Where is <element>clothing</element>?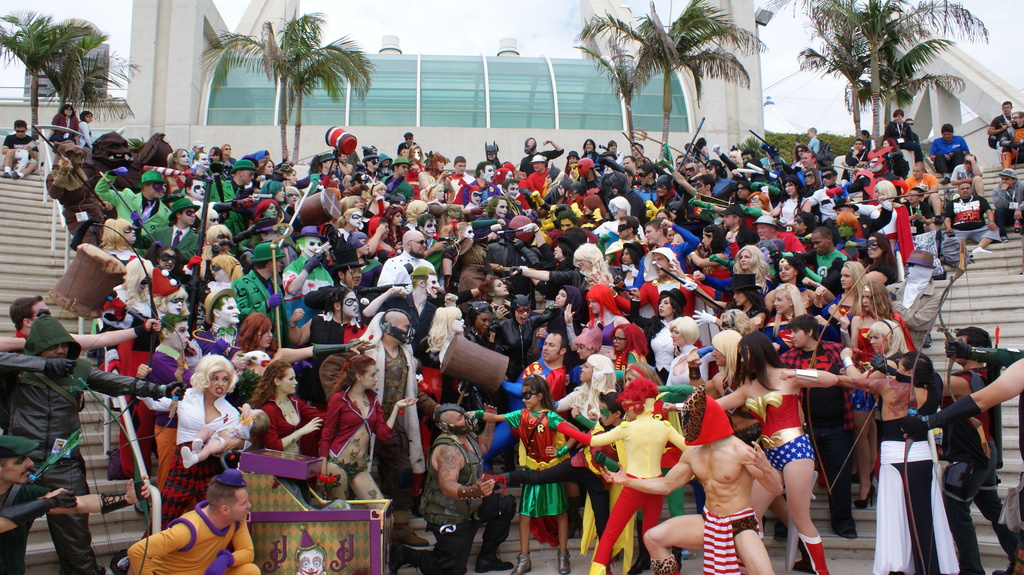
{"x1": 420, "y1": 167, "x2": 469, "y2": 203}.
